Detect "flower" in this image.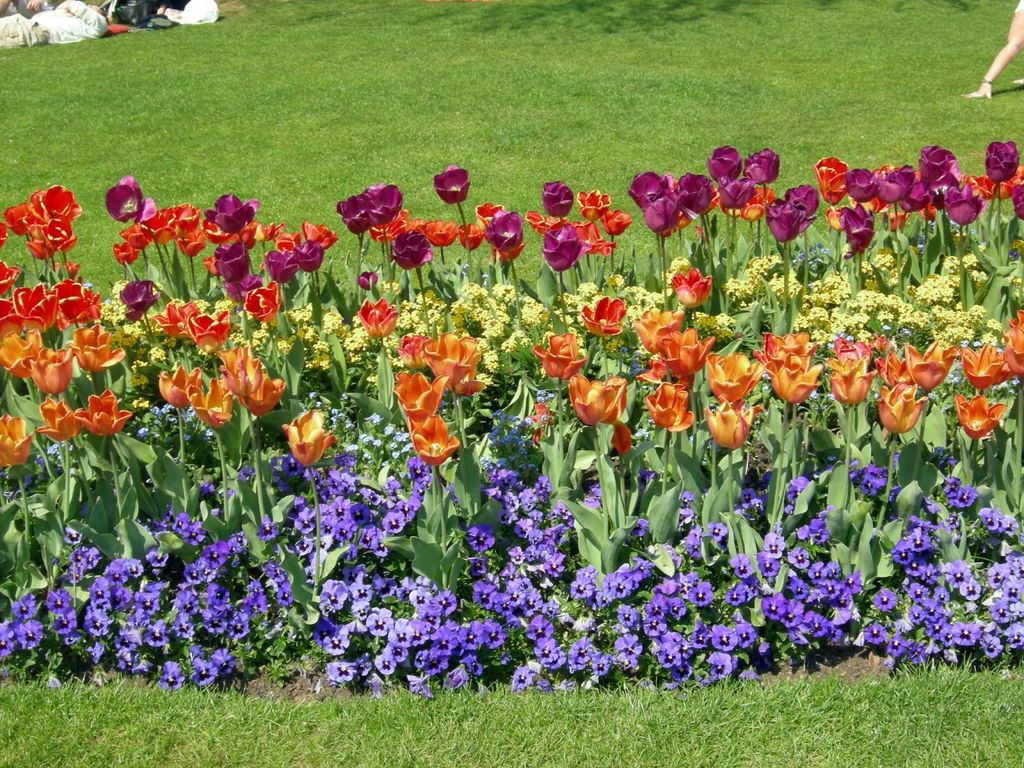
Detection: (left=957, top=341, right=1014, bottom=395).
